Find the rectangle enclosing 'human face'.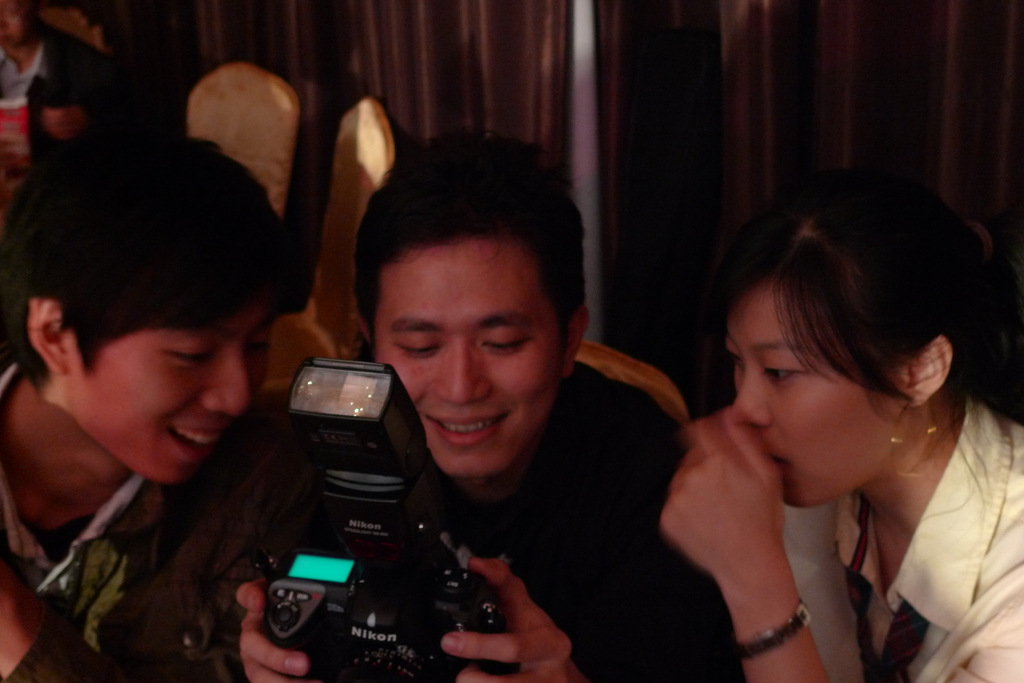
Rect(68, 297, 273, 485).
